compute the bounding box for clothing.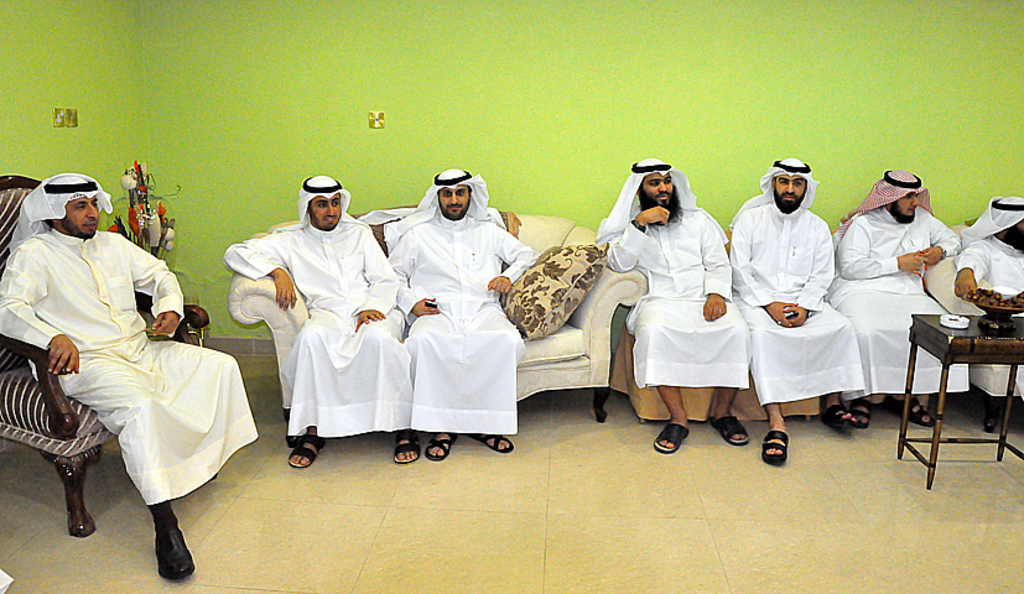
<box>835,224,978,406</box>.
